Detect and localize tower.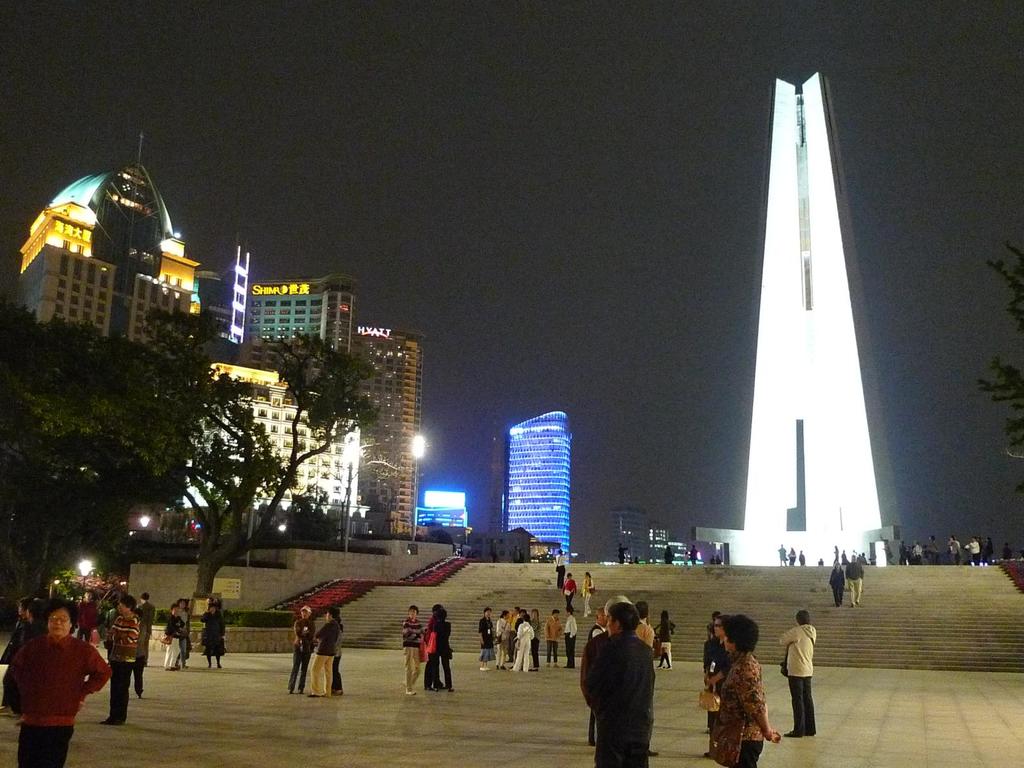
Localized at bbox=[17, 130, 202, 355].
